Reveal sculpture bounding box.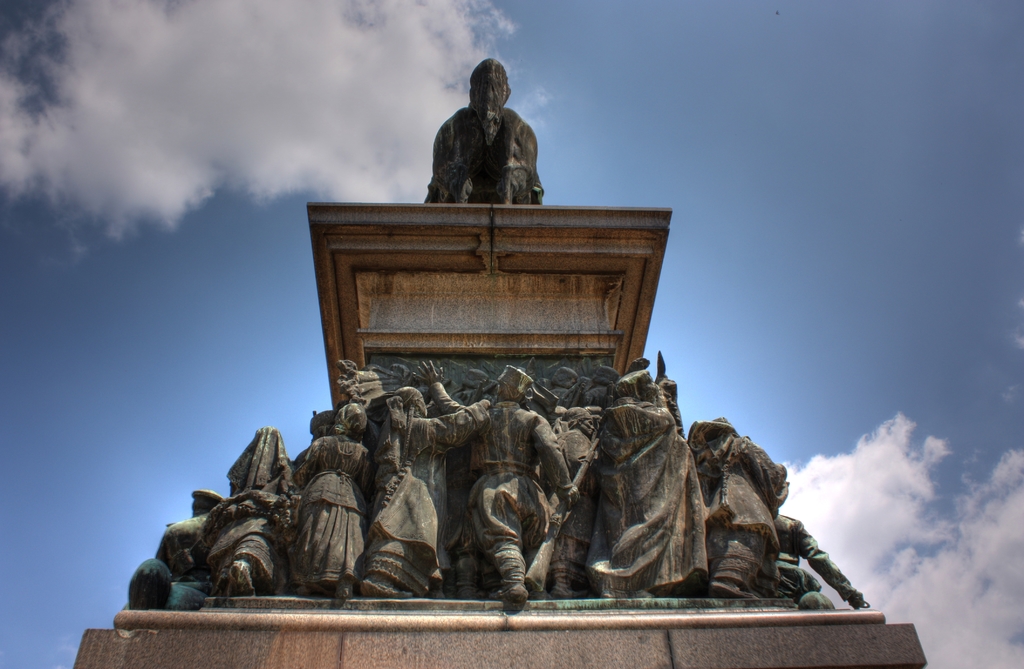
Revealed: {"left": 414, "top": 365, "right": 572, "bottom": 602}.
